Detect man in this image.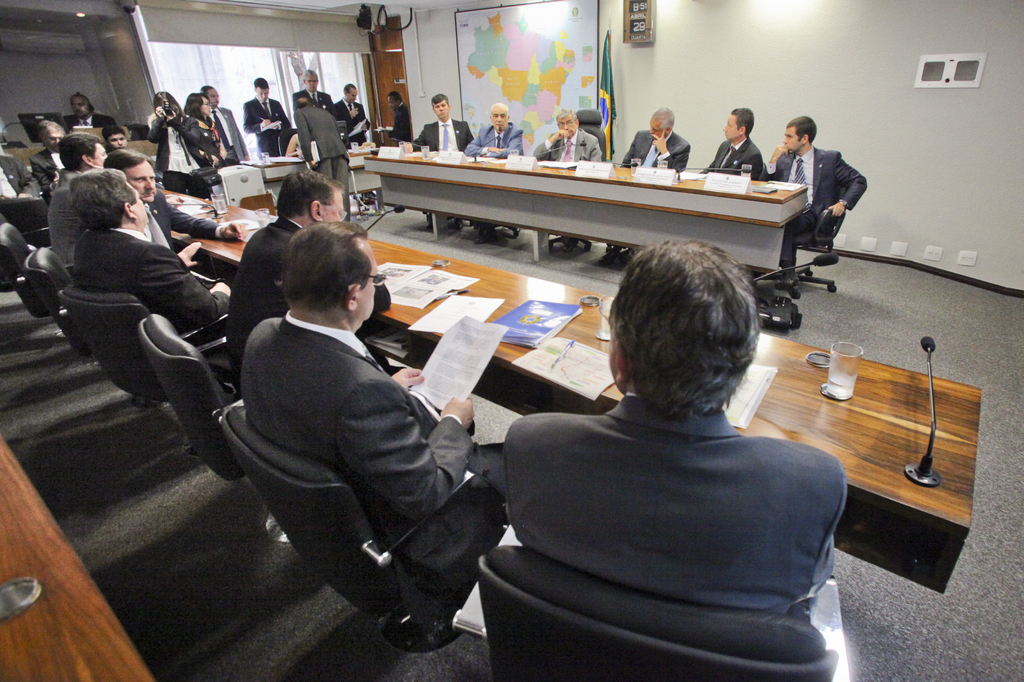
Detection: l=524, t=106, r=603, b=166.
